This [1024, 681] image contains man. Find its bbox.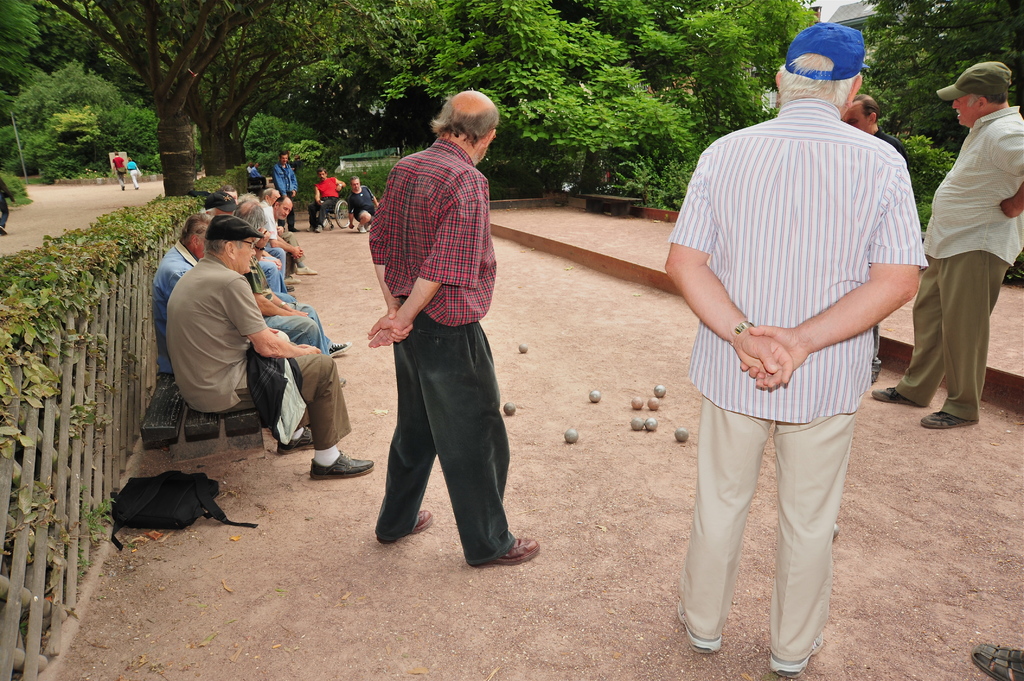
[x1=356, y1=96, x2=521, y2=565].
